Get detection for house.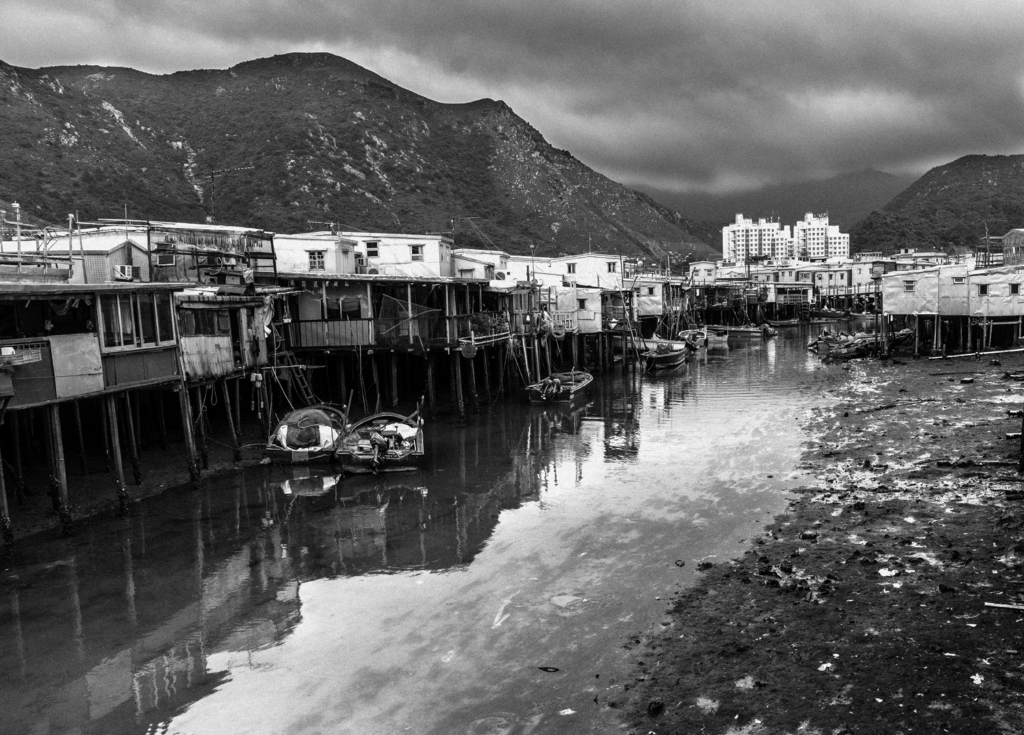
Detection: 397 245 529 378.
